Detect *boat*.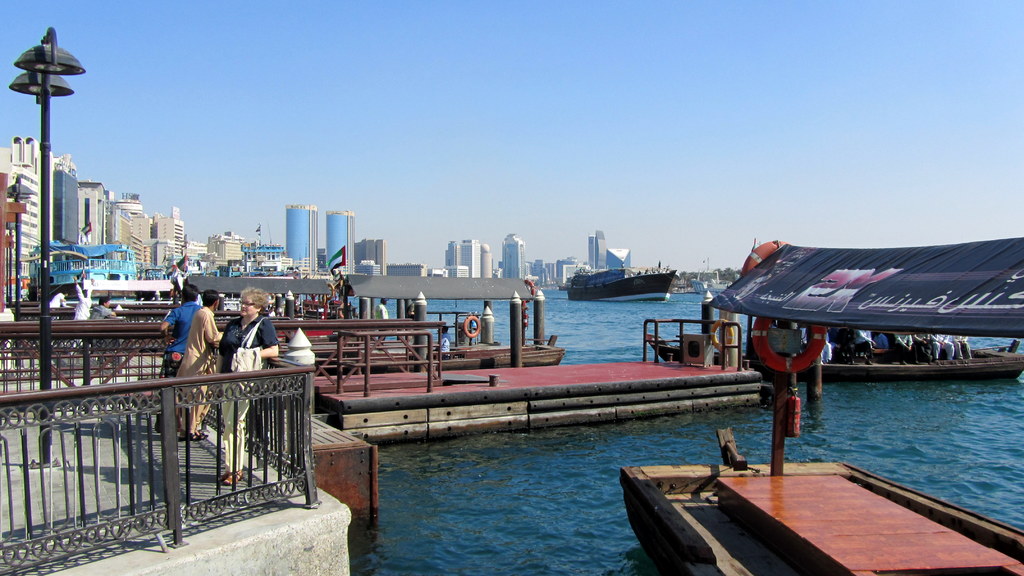
Detected at 182, 272, 372, 348.
